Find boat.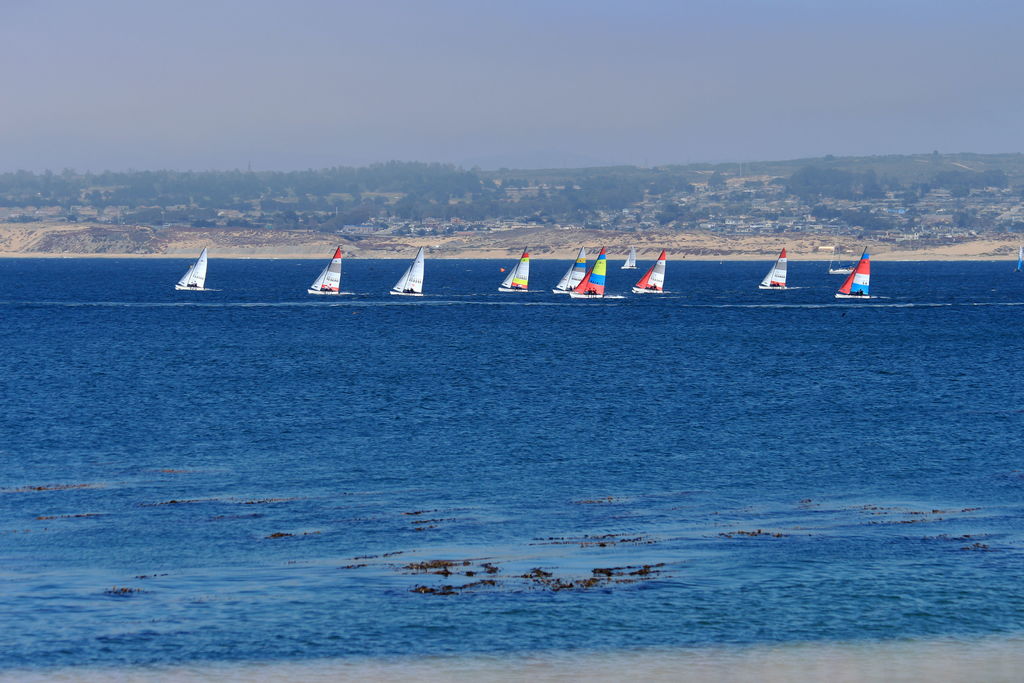
{"left": 555, "top": 249, "right": 584, "bottom": 295}.
